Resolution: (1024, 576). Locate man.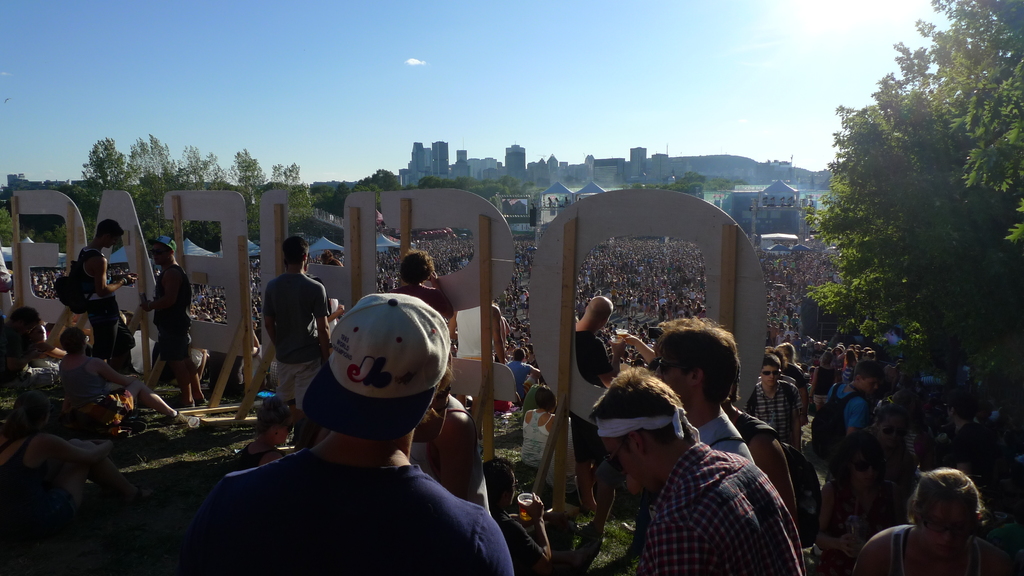
<region>648, 316, 753, 460</region>.
